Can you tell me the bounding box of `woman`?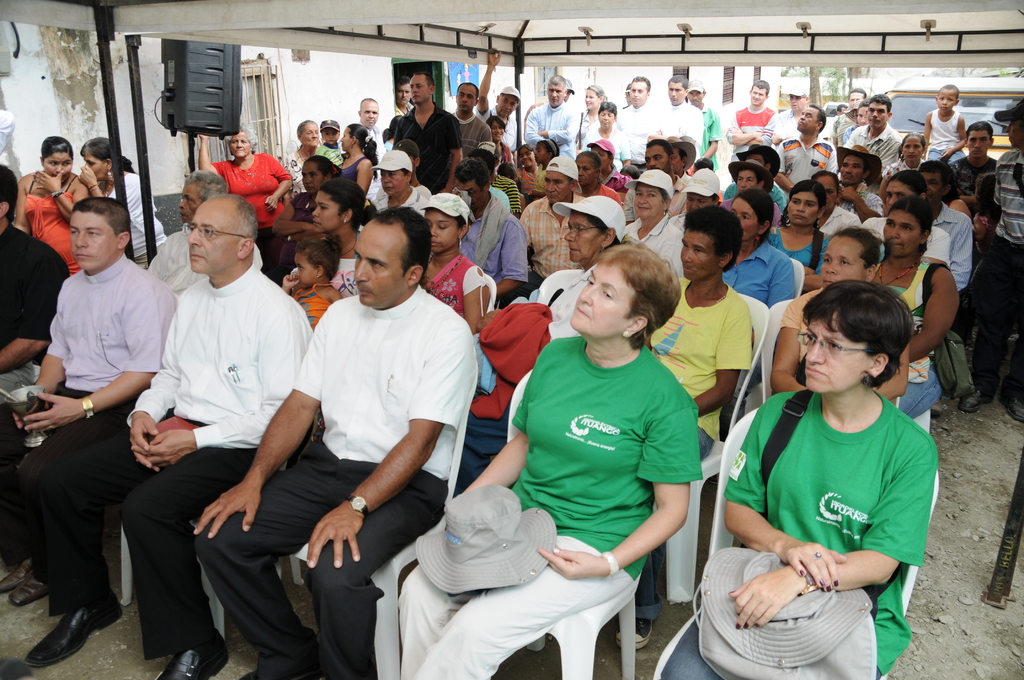
Rect(421, 193, 492, 336).
